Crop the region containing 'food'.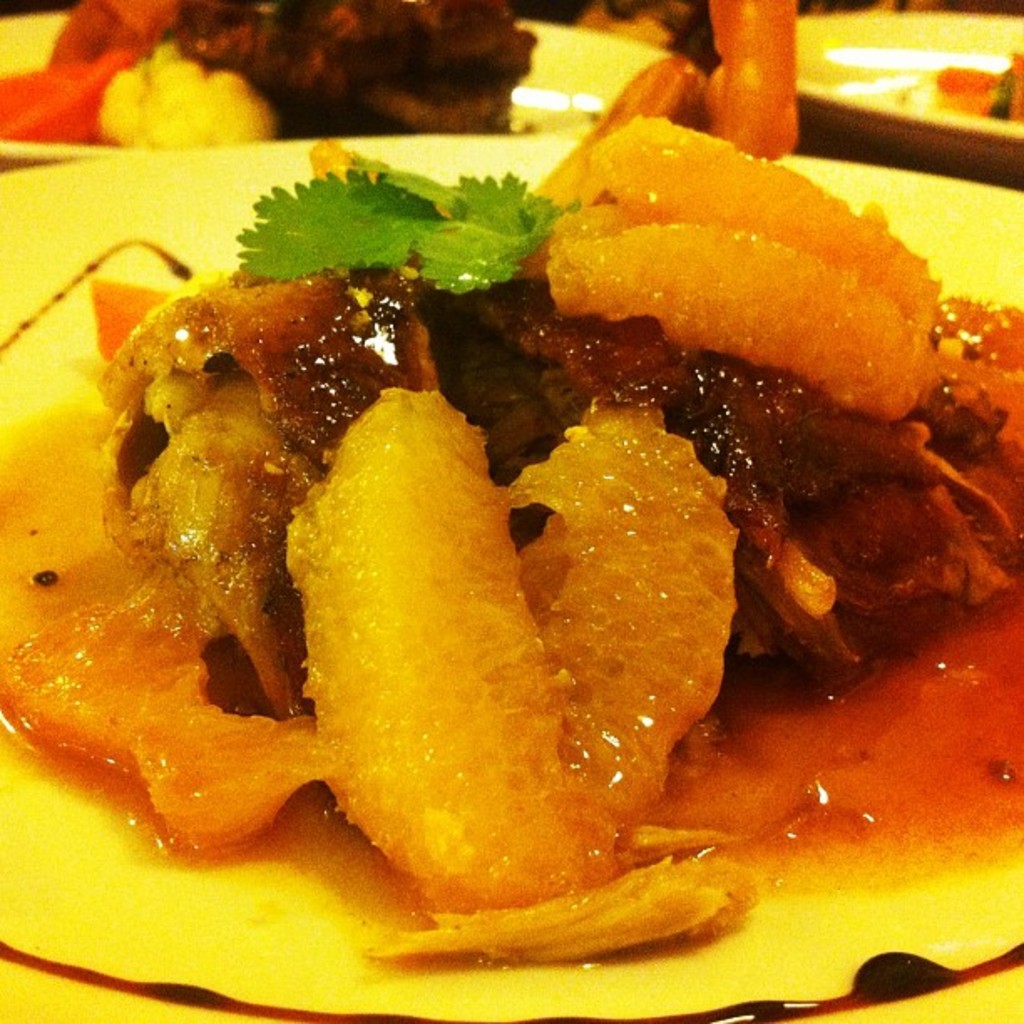
Crop region: bbox(0, 0, 542, 146).
